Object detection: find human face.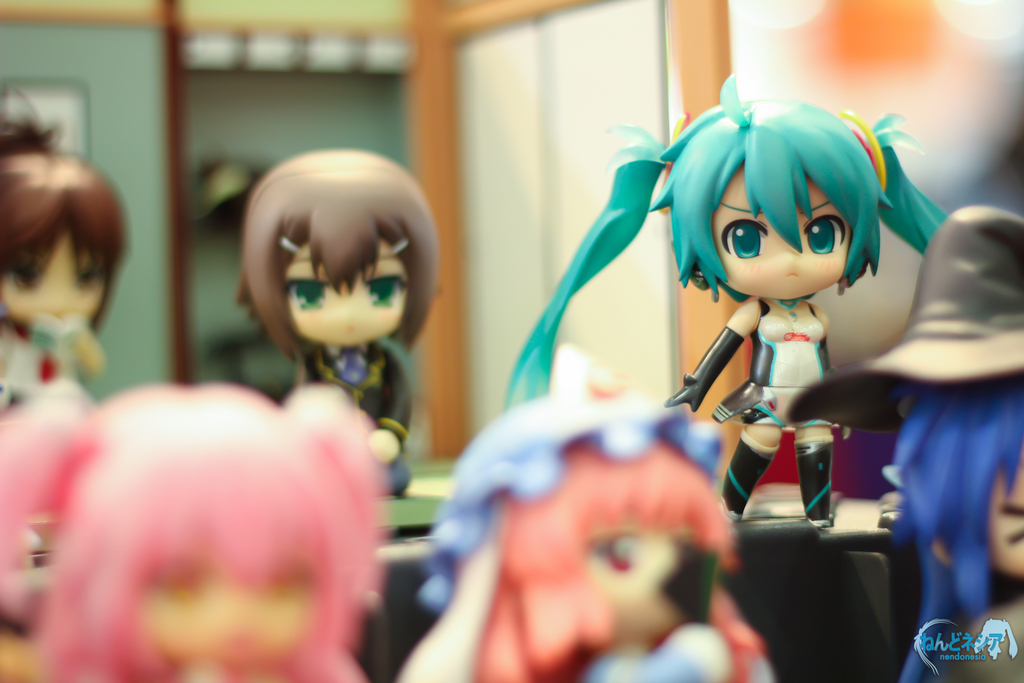
711/162/852/298.
